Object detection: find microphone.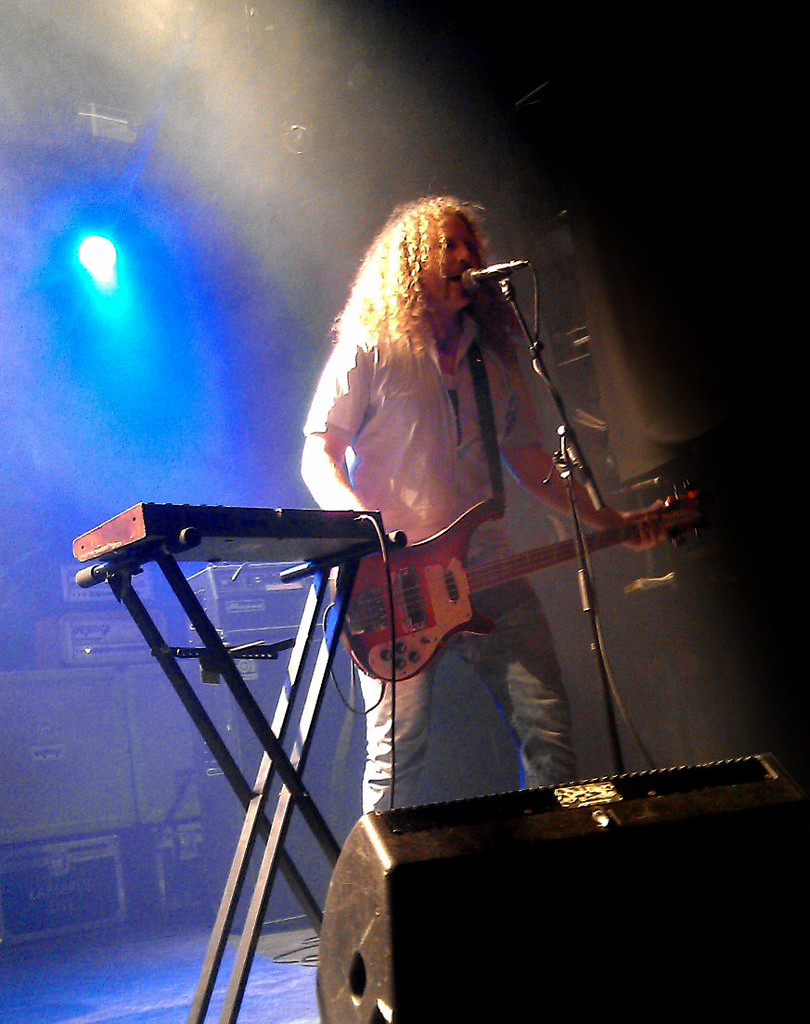
(x1=458, y1=257, x2=516, y2=295).
